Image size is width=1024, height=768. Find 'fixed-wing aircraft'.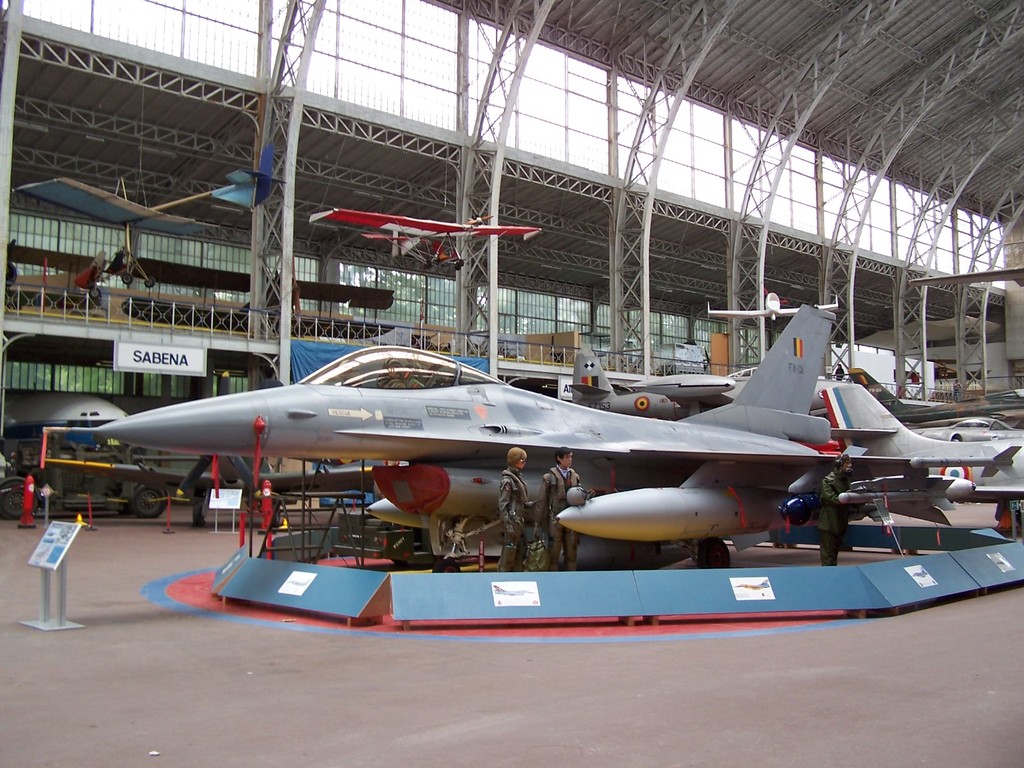
crop(0, 392, 145, 486).
